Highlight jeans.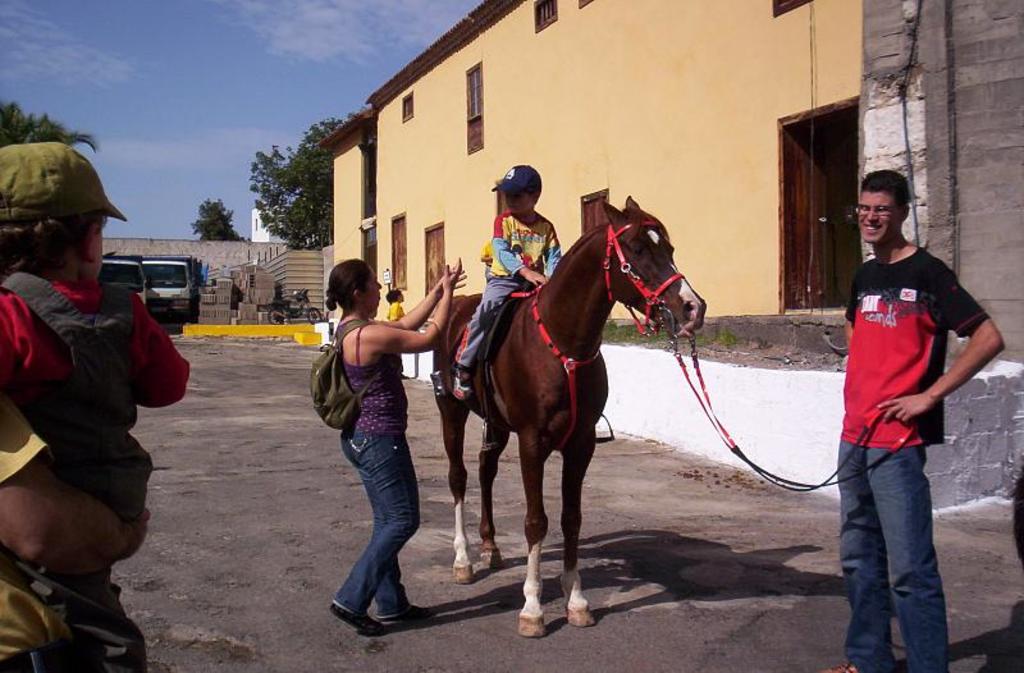
Highlighted region: detection(339, 424, 428, 628).
